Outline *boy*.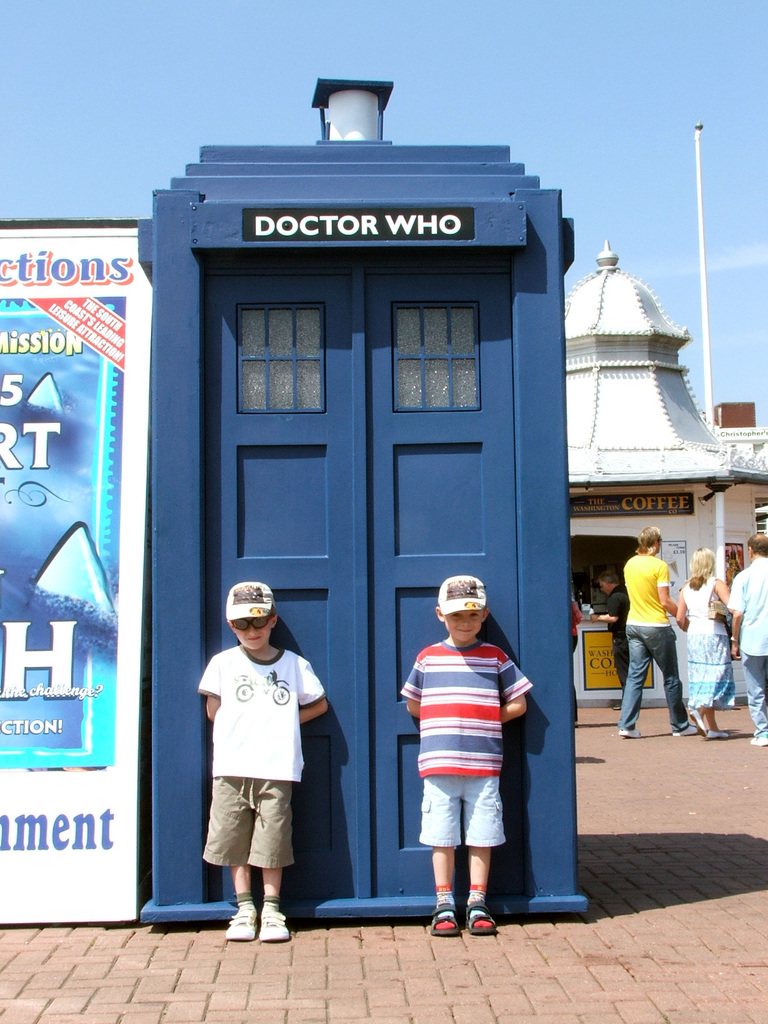
Outline: (198, 581, 328, 941).
